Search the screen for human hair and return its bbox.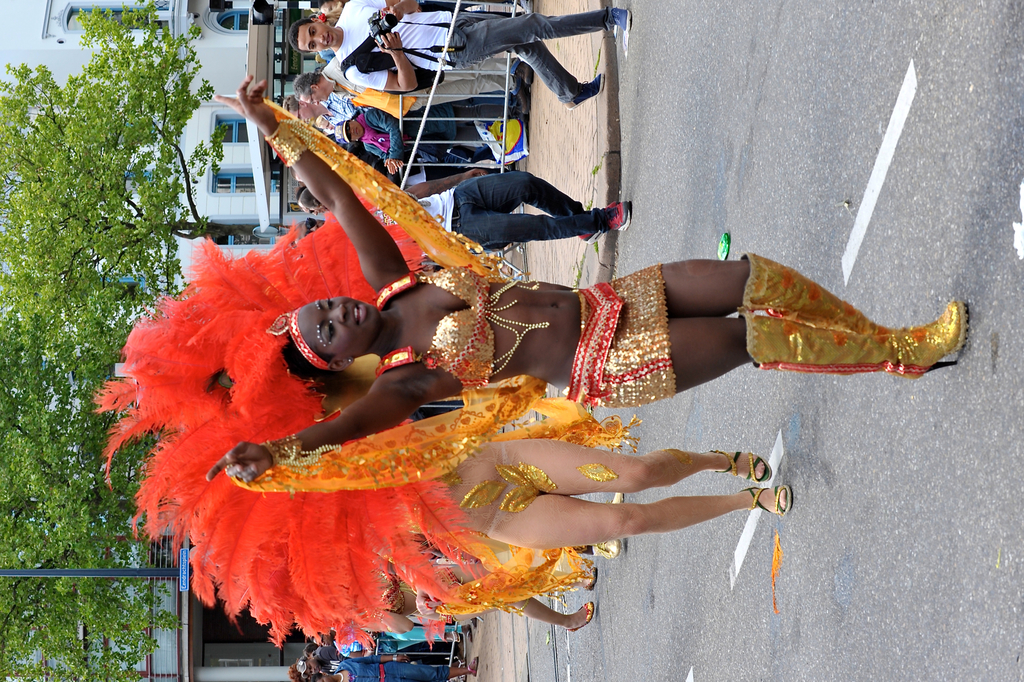
Found: 298:186:321:211.
